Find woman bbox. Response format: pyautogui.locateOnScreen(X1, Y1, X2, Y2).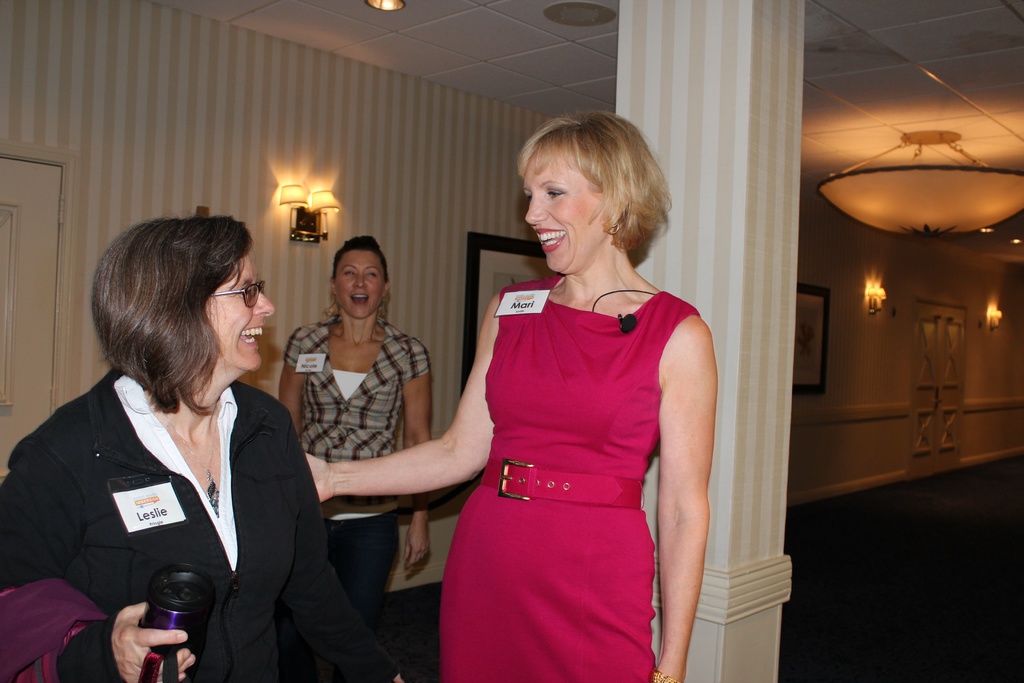
pyautogui.locateOnScreen(0, 211, 394, 682).
